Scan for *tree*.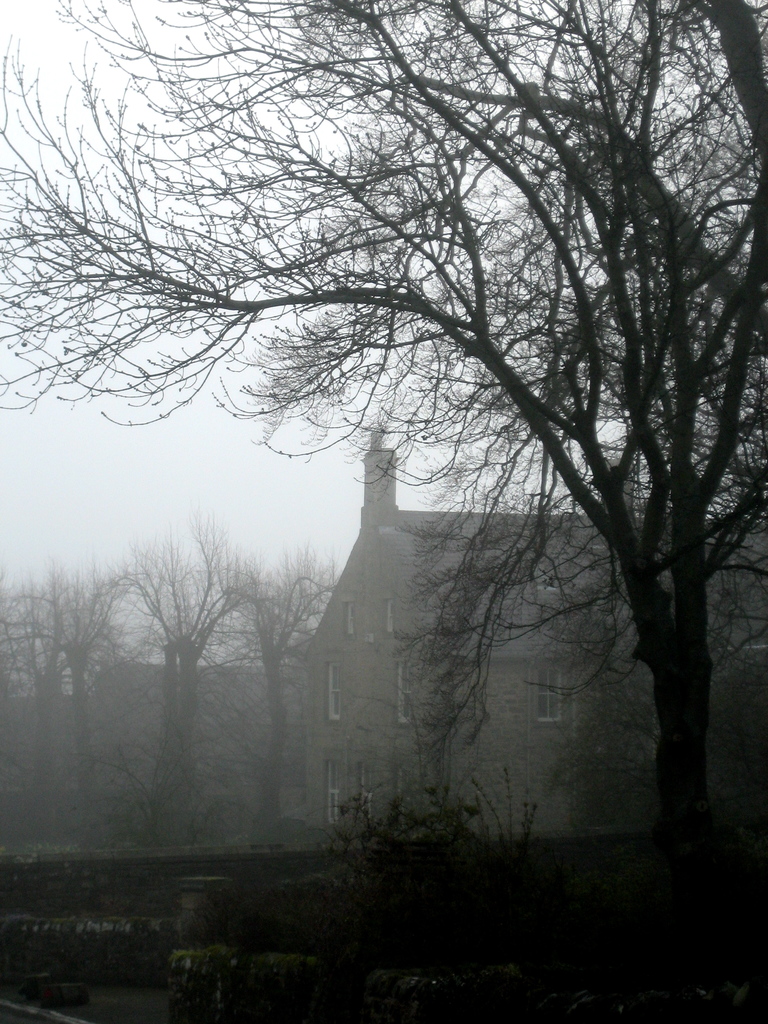
Scan result: 58,31,737,931.
